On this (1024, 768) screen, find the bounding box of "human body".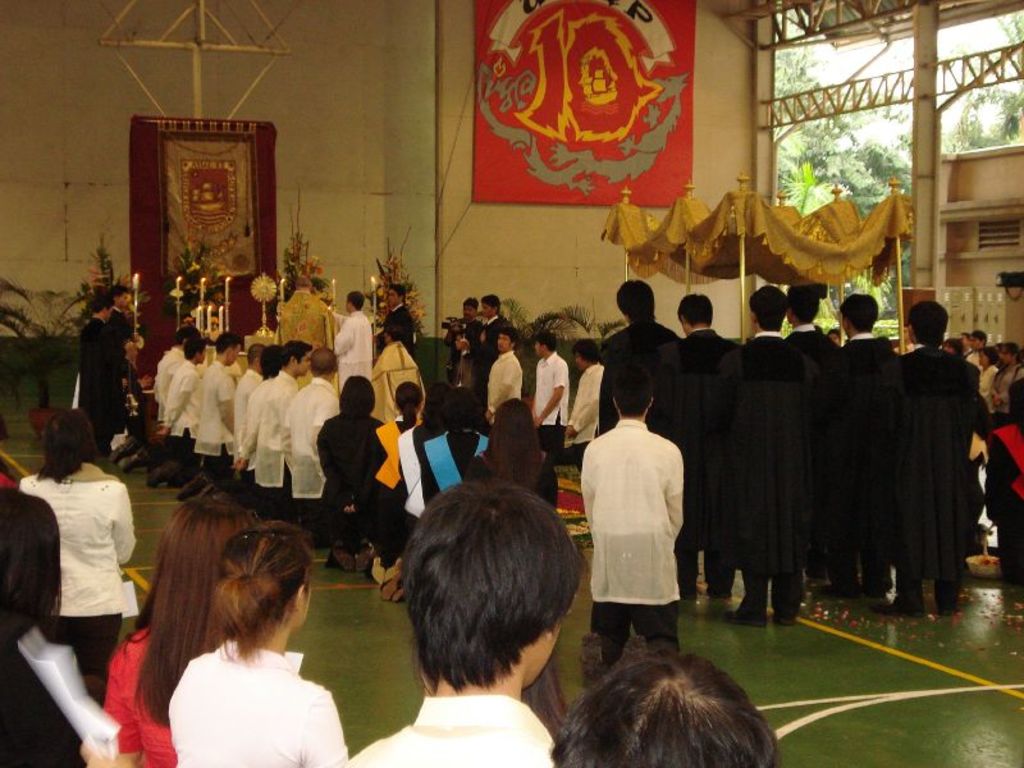
Bounding box: Rect(483, 325, 525, 421).
